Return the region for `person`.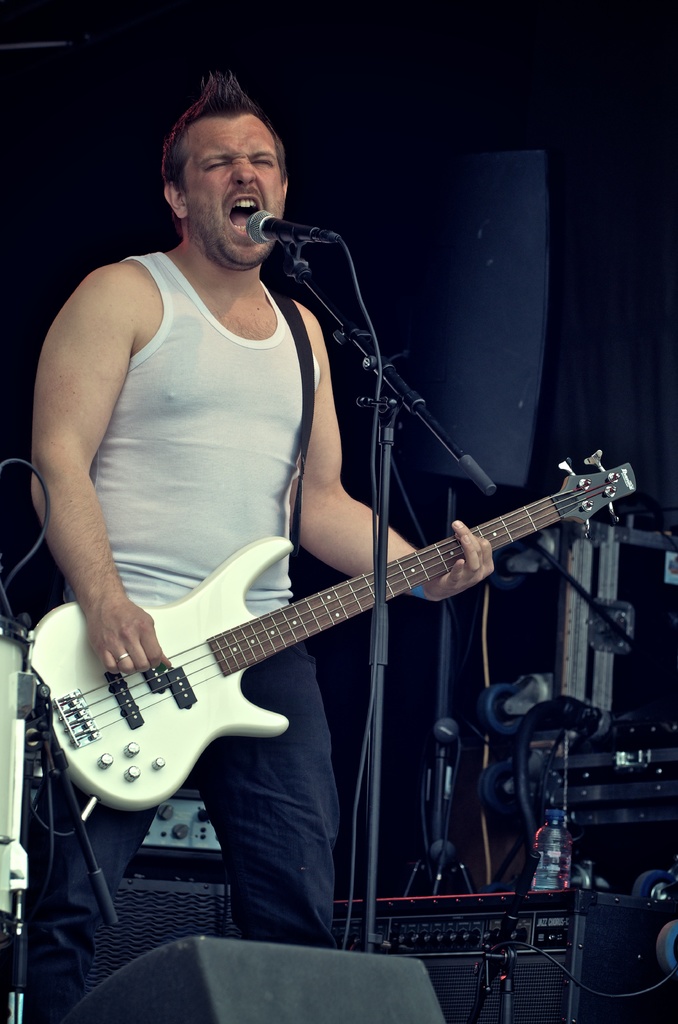
l=67, t=122, r=581, b=932.
